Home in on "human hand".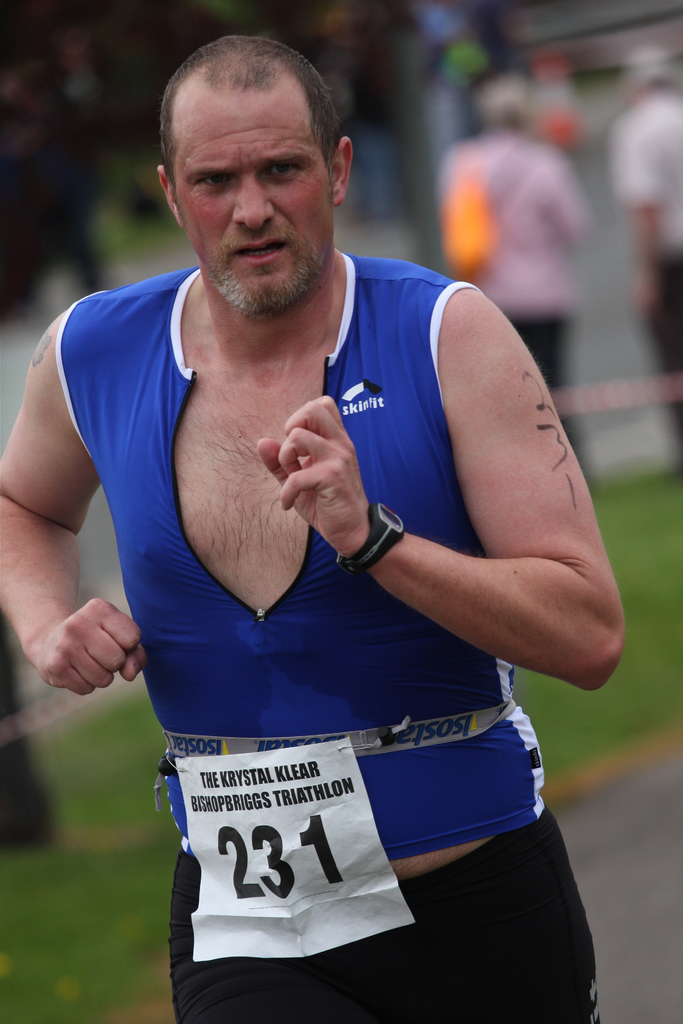
Homed in at {"x1": 43, "y1": 589, "x2": 143, "y2": 692}.
